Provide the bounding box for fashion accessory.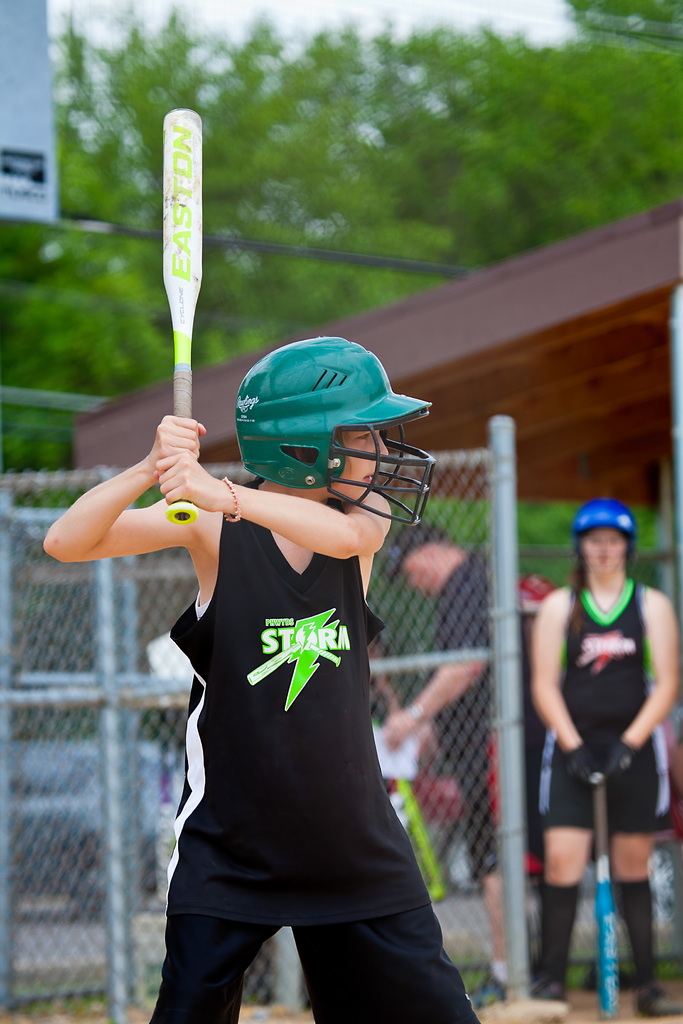
bbox=(621, 879, 682, 1014).
